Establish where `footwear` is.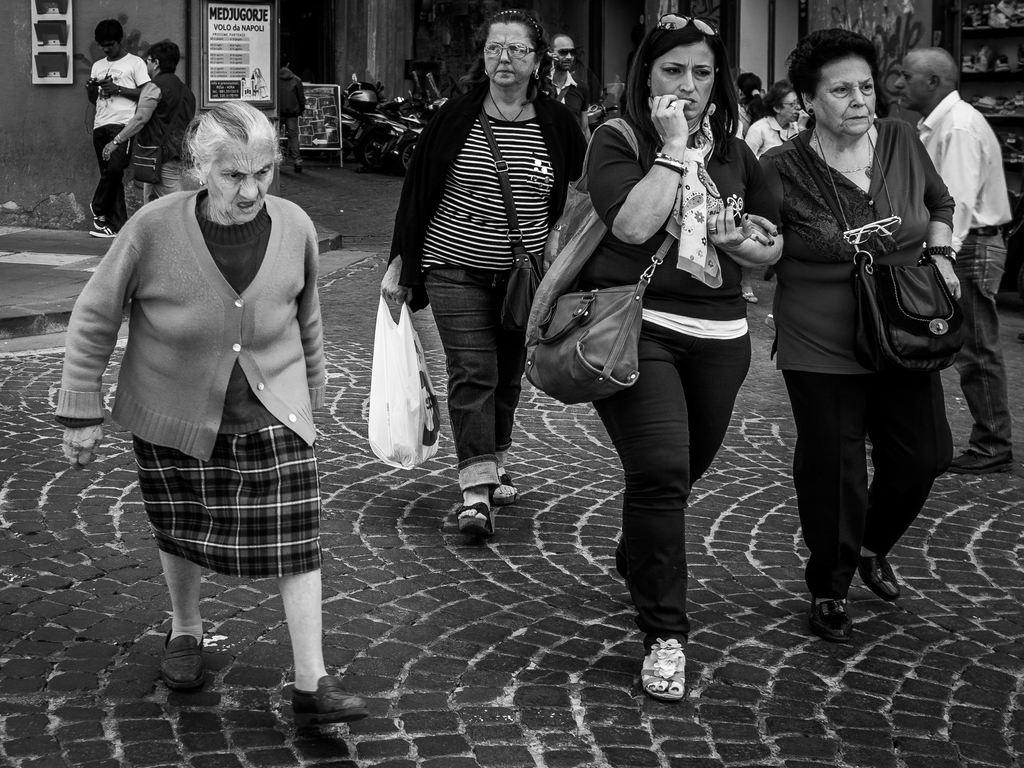
Established at {"x1": 861, "y1": 436, "x2": 872, "y2": 450}.
